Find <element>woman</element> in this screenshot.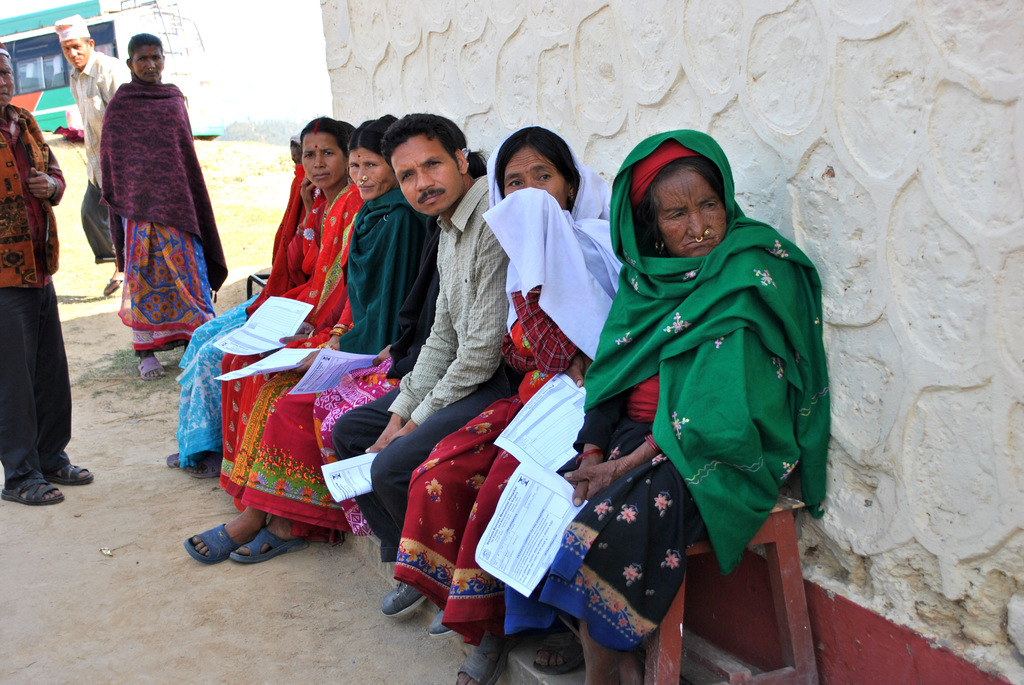
The bounding box for <element>woman</element> is BBox(168, 106, 339, 489).
